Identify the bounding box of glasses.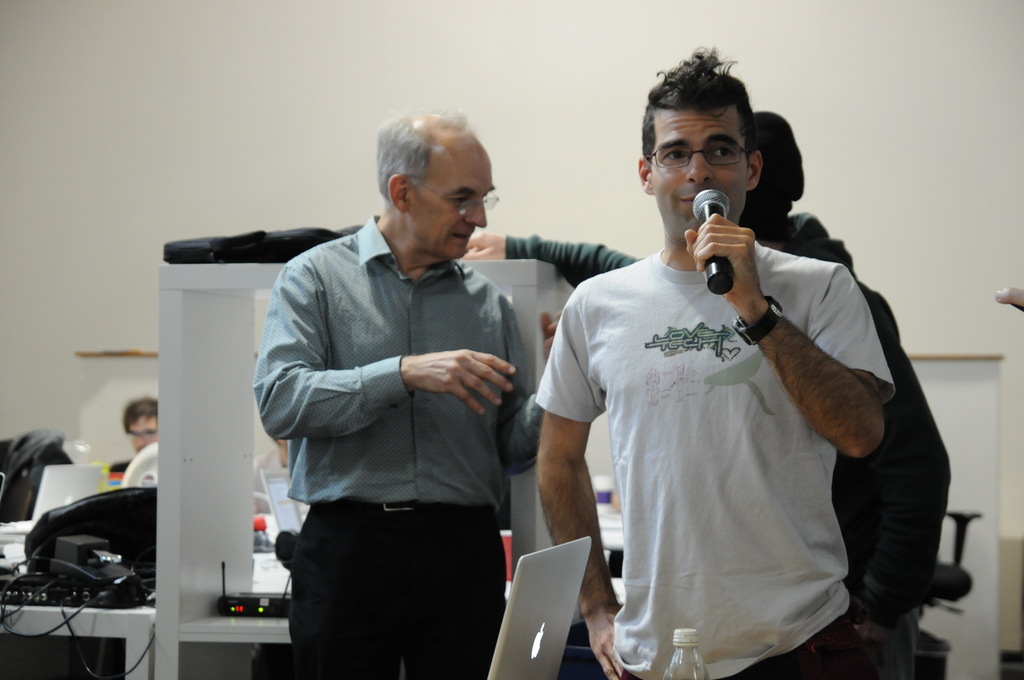
<box>126,430,163,442</box>.
